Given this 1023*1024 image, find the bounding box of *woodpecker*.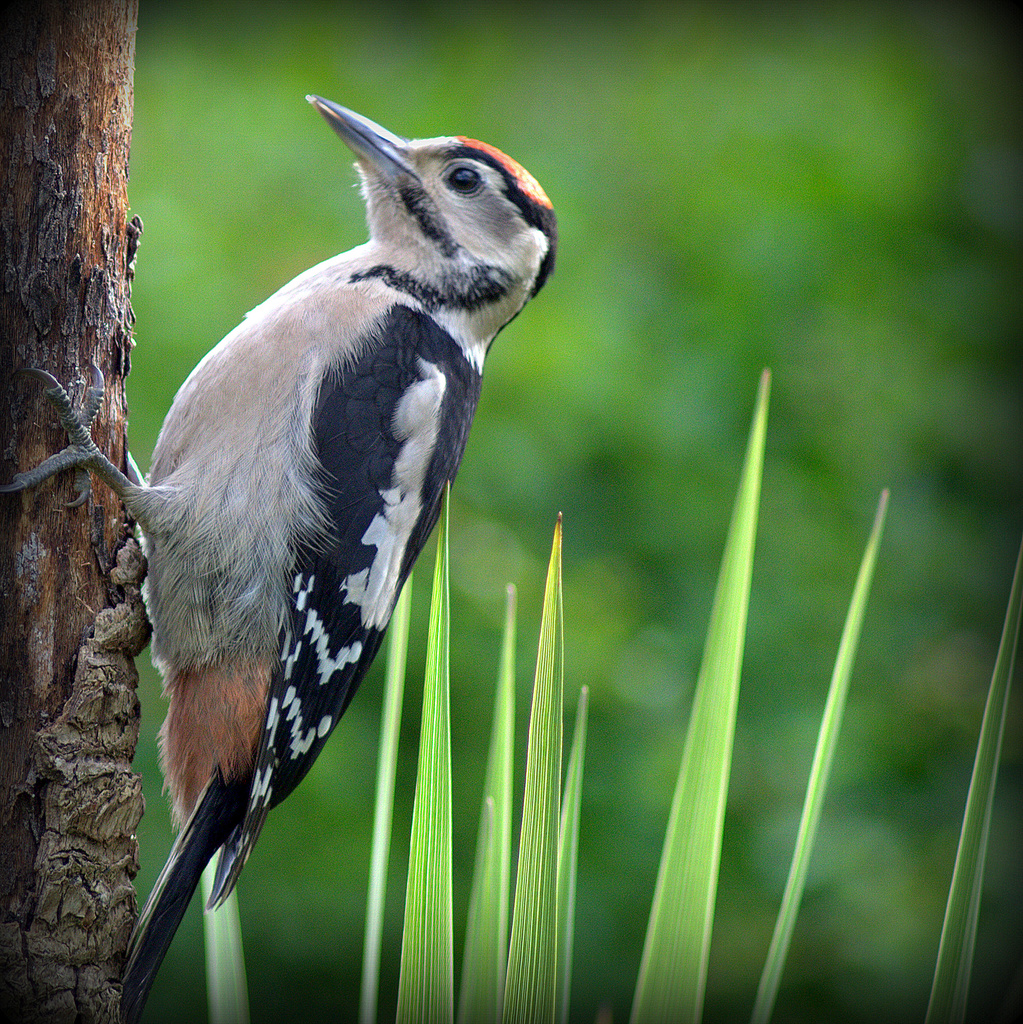
3:95:572:1023.
